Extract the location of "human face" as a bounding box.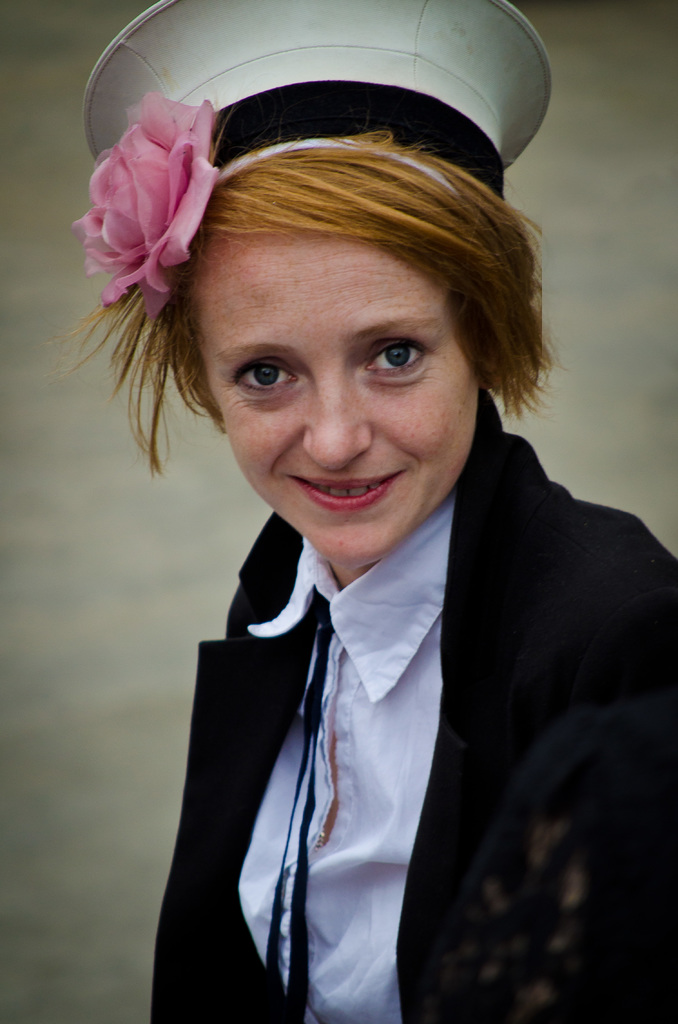
box(190, 234, 478, 568).
